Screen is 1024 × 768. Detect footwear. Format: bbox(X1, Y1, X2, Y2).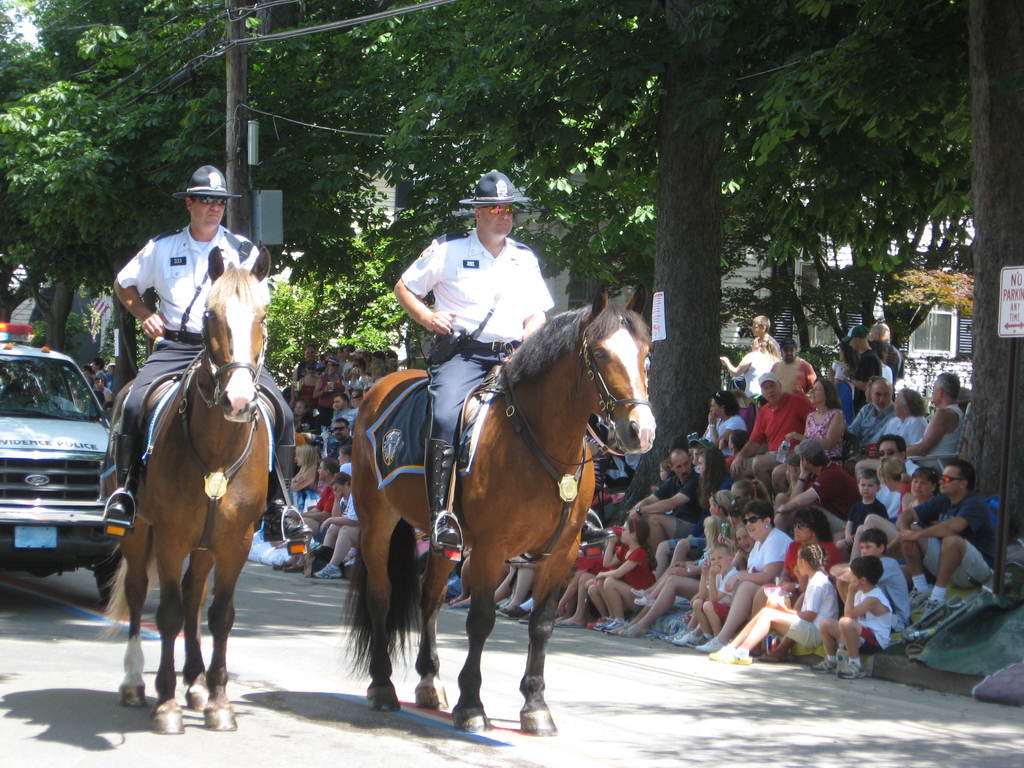
bbox(671, 631, 694, 644).
